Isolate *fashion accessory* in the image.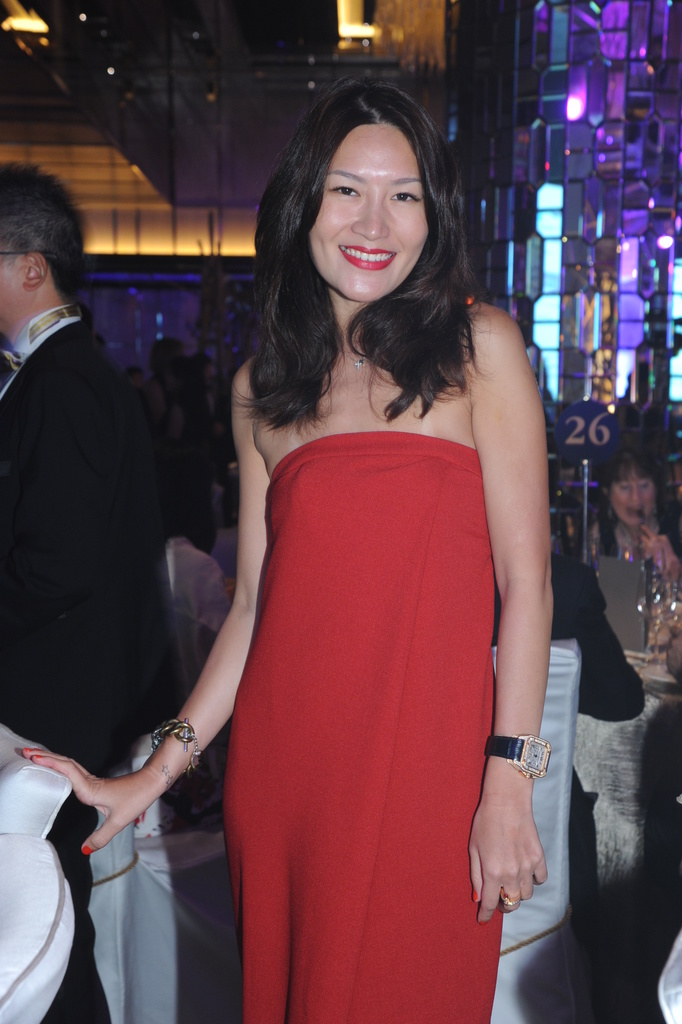
Isolated region: Rect(152, 715, 198, 767).
